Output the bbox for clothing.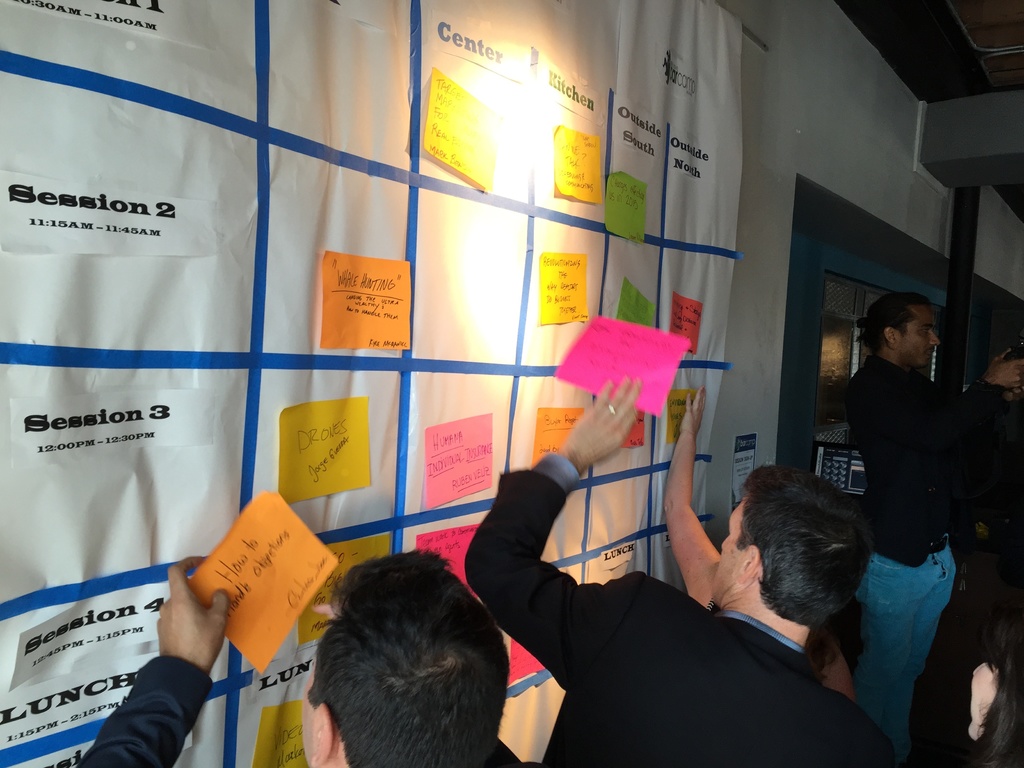
(480, 442, 838, 758).
